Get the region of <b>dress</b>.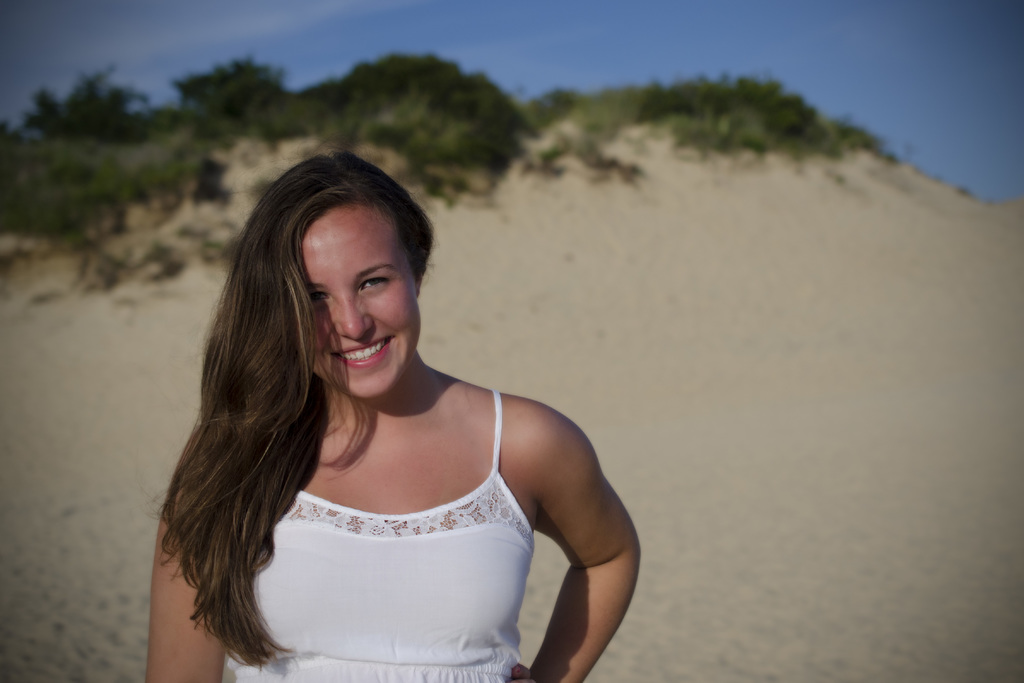
223:393:536:682.
